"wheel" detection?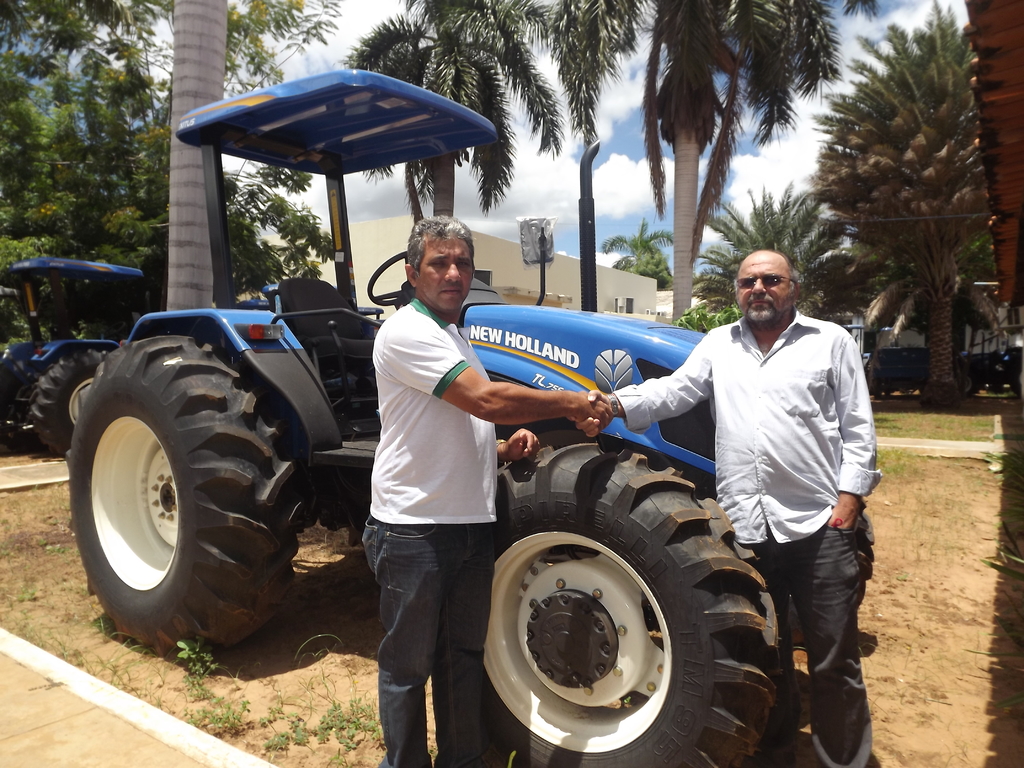
[486, 494, 726, 750]
